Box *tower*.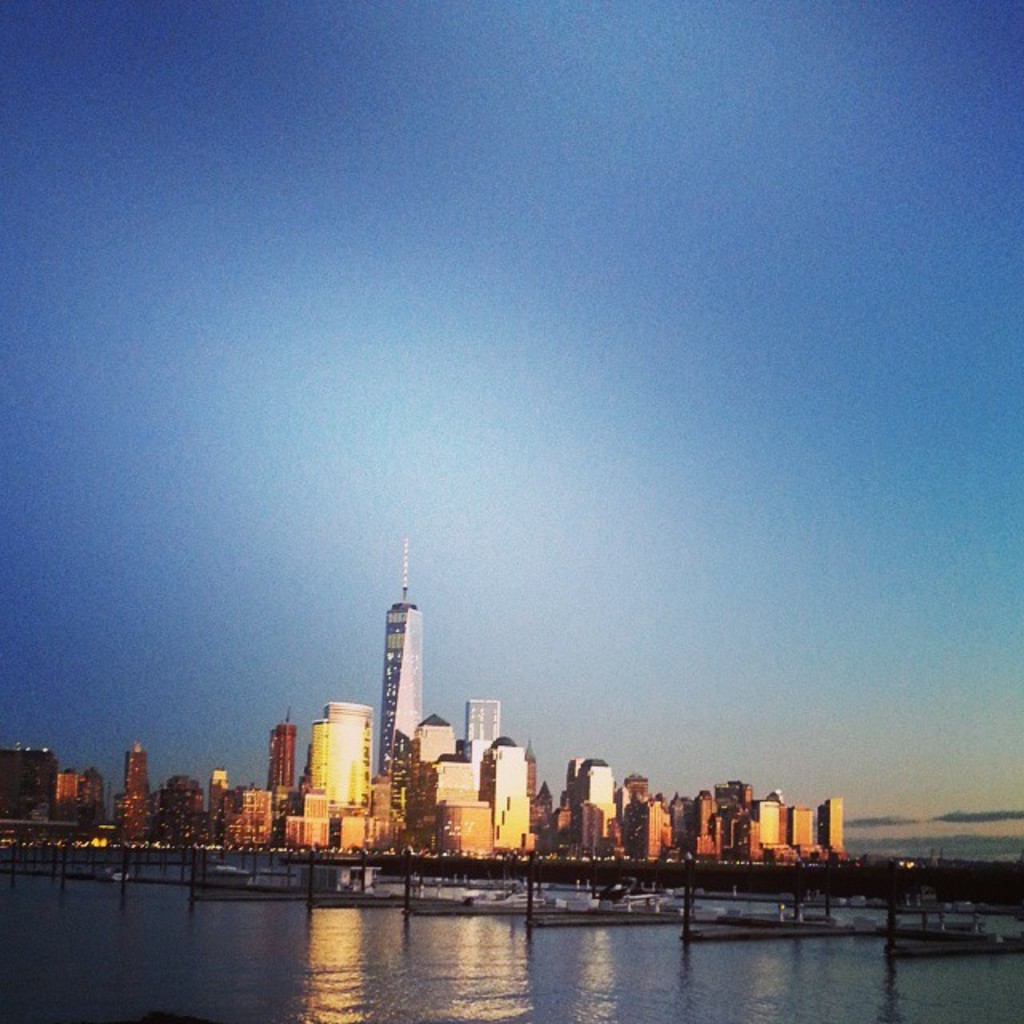
locate(77, 770, 107, 805).
